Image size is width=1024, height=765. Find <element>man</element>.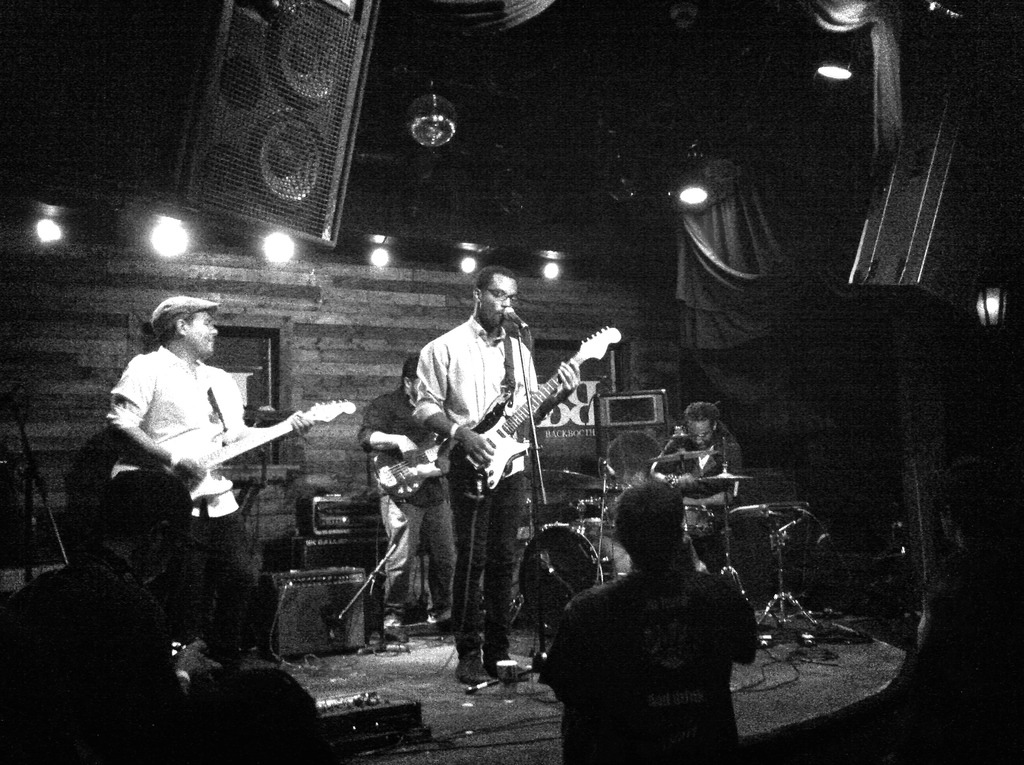
650:396:746:529.
